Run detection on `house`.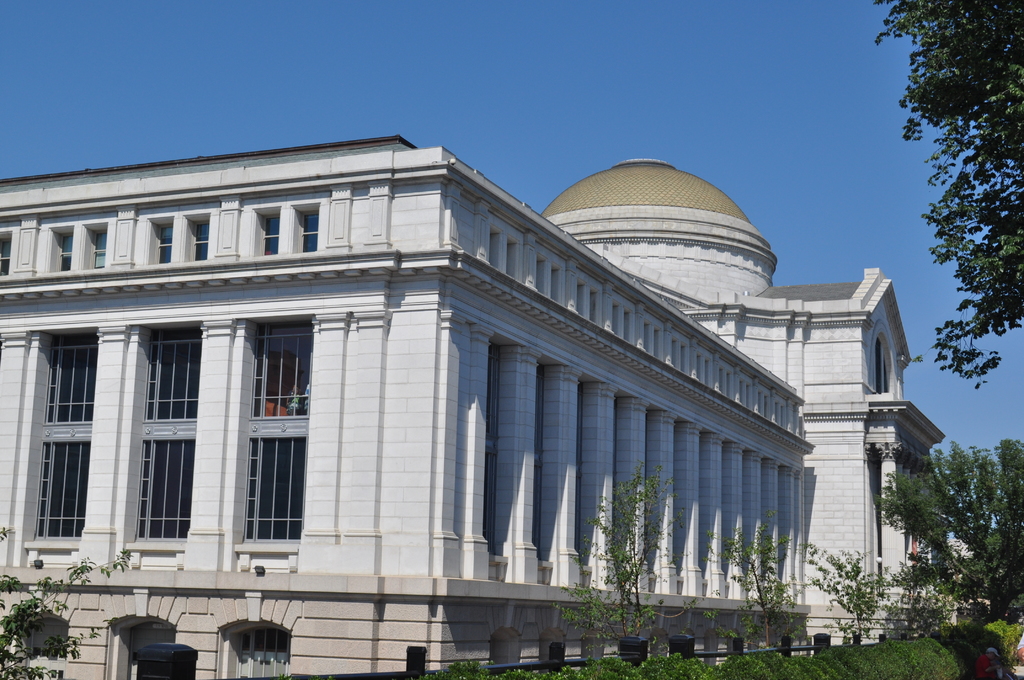
Result: rect(0, 124, 814, 679).
